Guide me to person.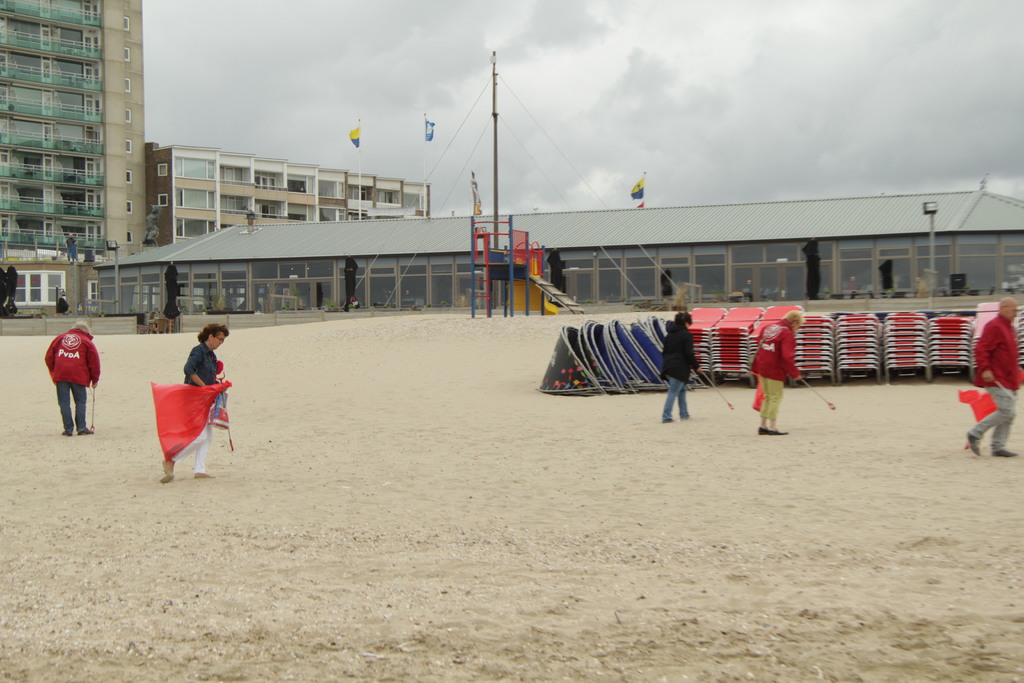
Guidance: {"x1": 159, "y1": 322, "x2": 227, "y2": 487}.
